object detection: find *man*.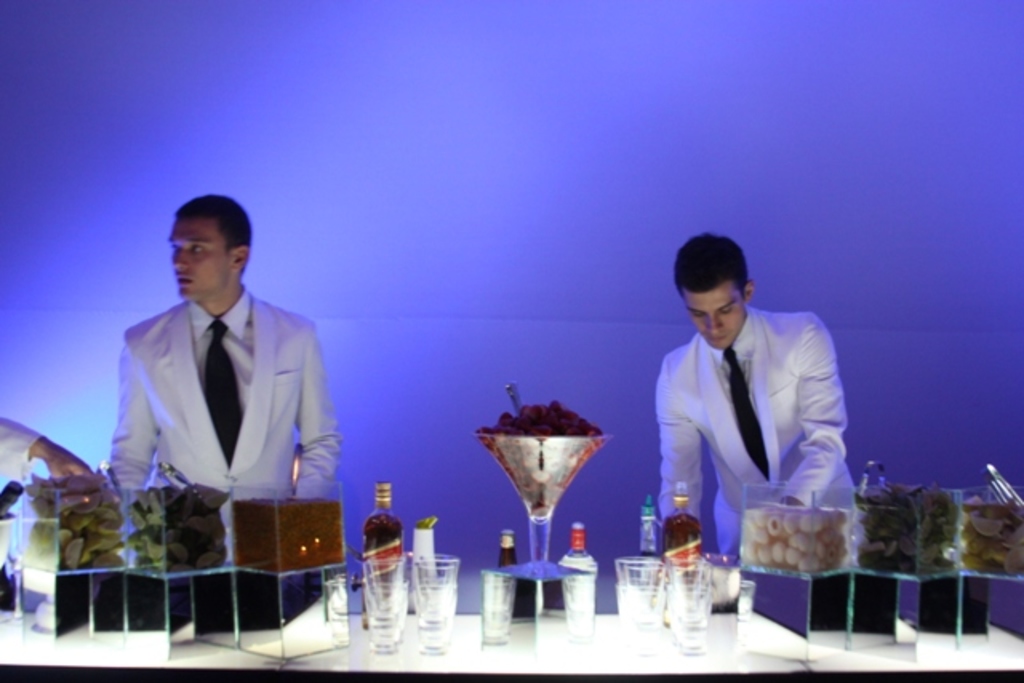
<box>0,406,93,486</box>.
